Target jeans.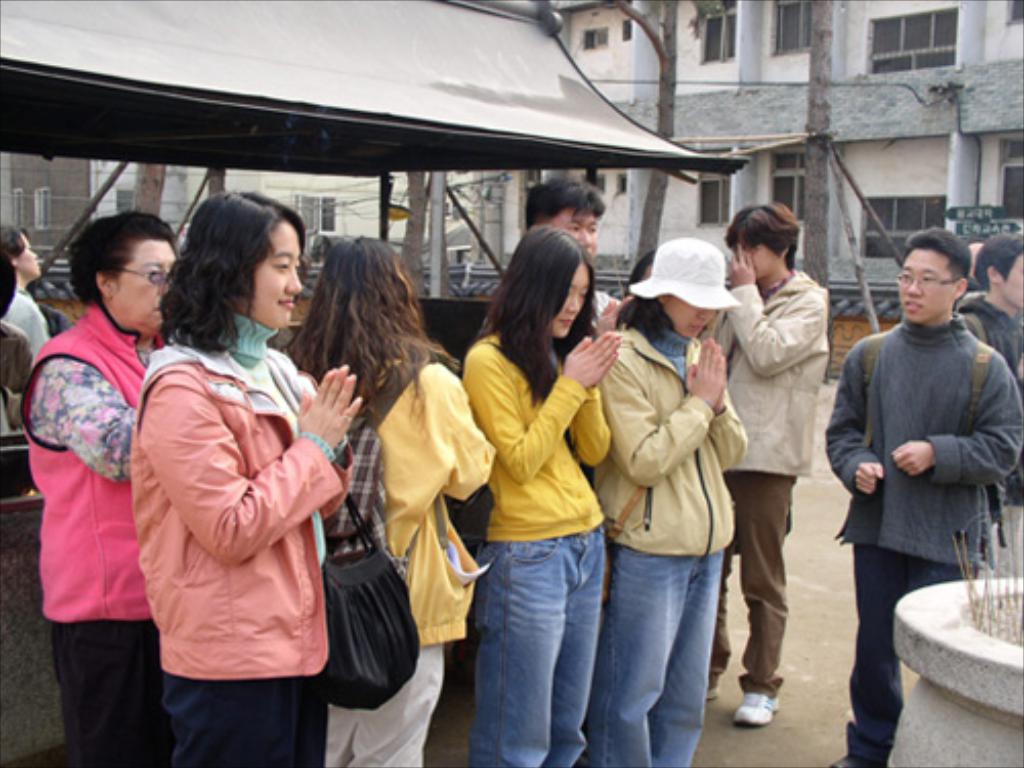
Target region: {"left": 584, "top": 543, "right": 721, "bottom": 766}.
